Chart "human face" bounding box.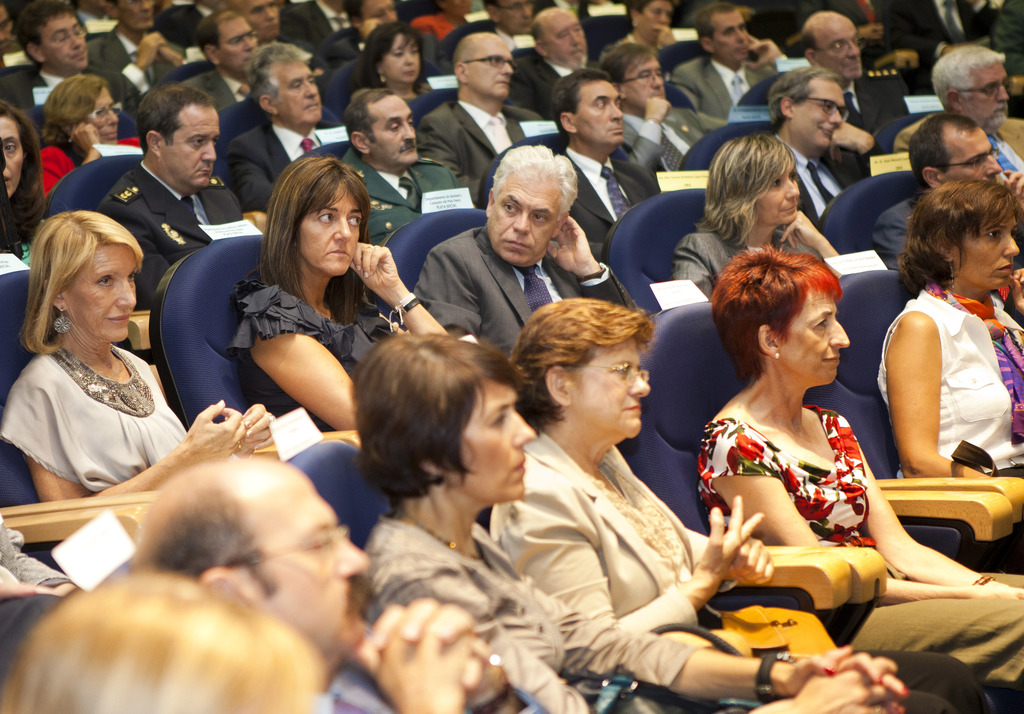
Charted: BBox(755, 173, 810, 223).
